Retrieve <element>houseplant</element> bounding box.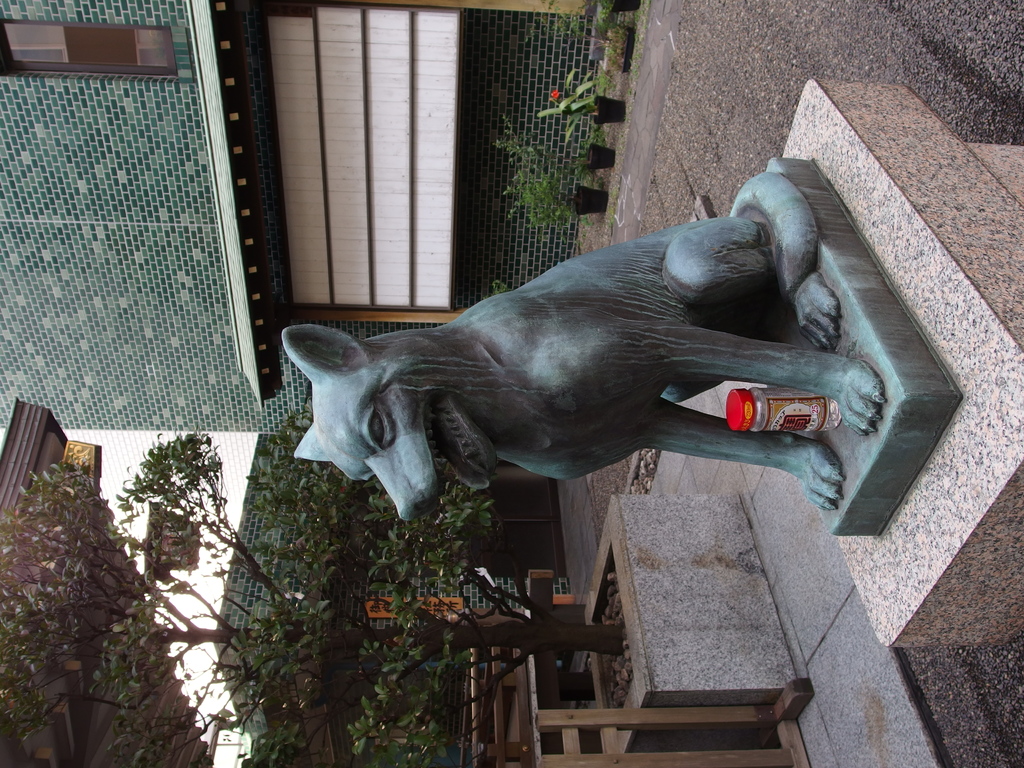
Bounding box: [524, 0, 636, 74].
